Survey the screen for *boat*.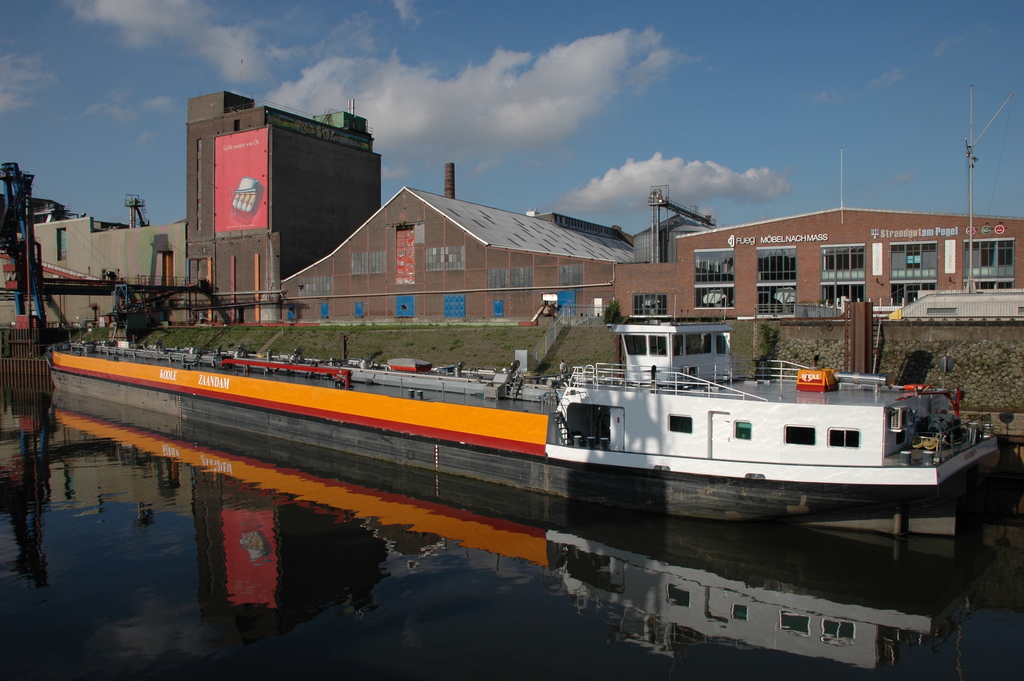
Survey found: l=51, t=329, r=1004, b=502.
